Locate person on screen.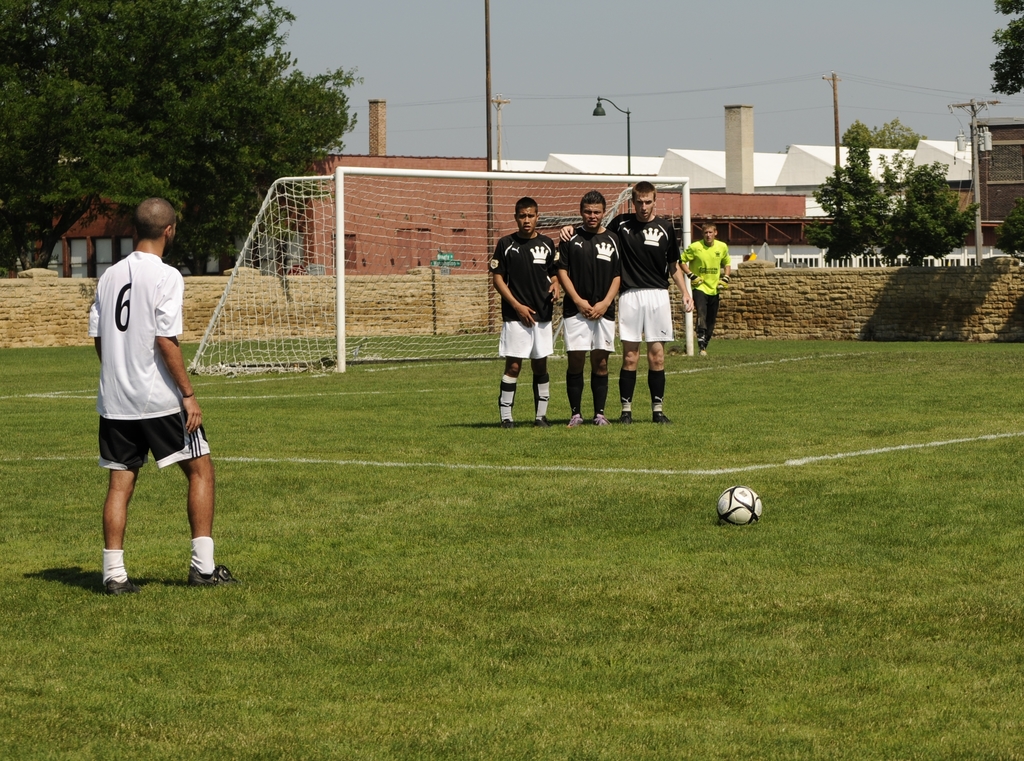
On screen at [left=558, top=181, right=692, bottom=424].
